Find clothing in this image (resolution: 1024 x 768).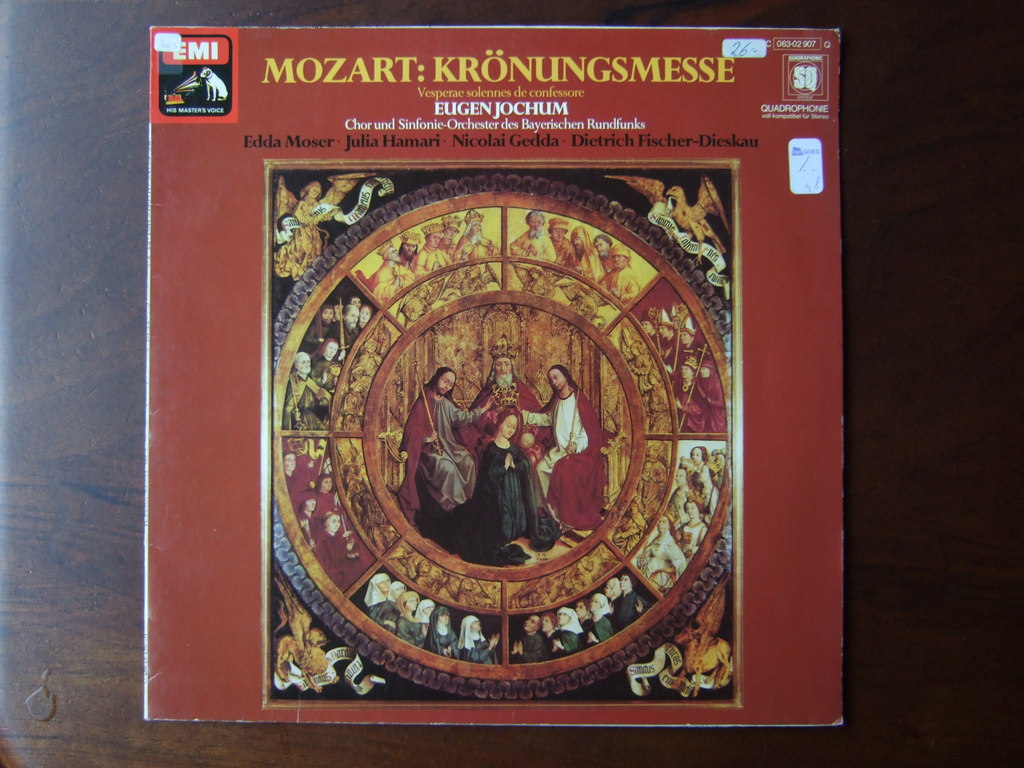
(341,390,369,431).
